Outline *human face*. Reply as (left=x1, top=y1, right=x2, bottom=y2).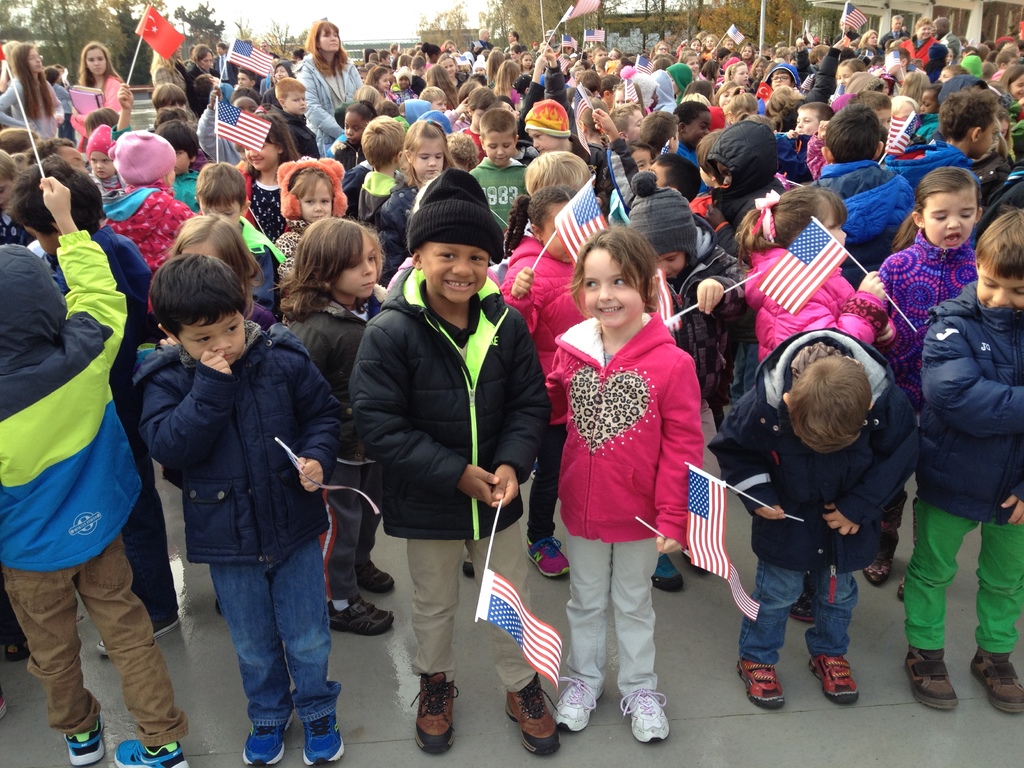
(left=1009, top=74, right=1023, bottom=104).
